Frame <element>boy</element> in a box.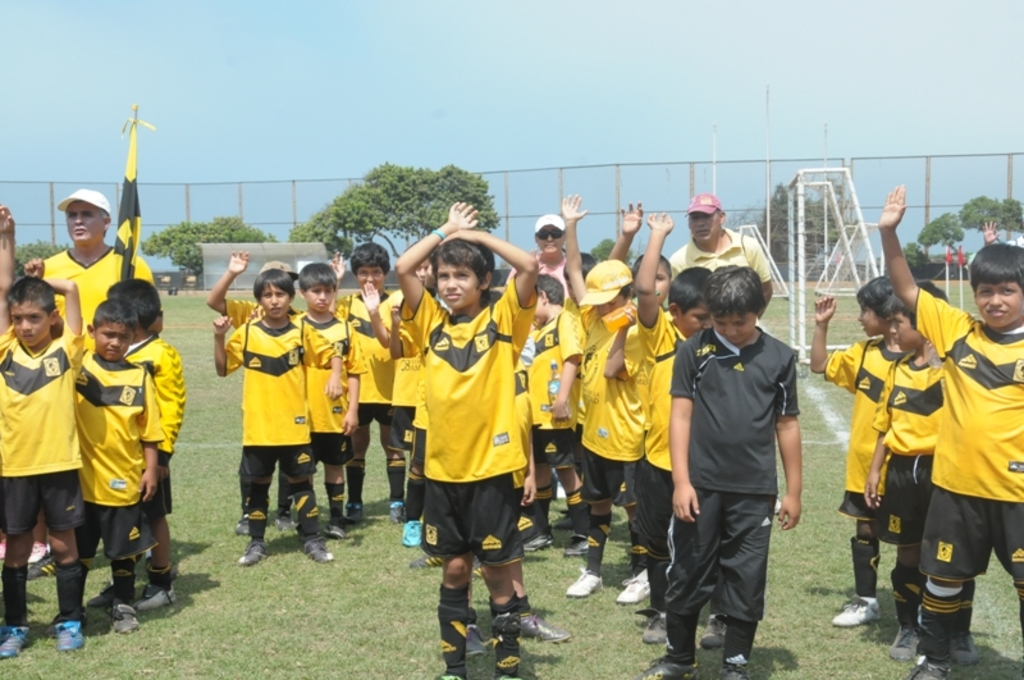
BBox(88, 277, 189, 612).
